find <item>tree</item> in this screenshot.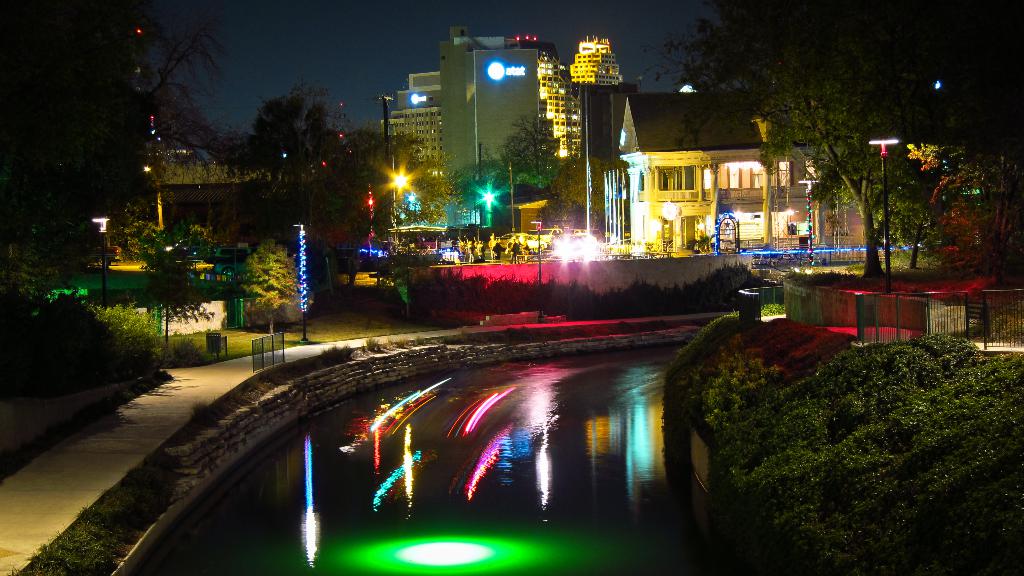
The bounding box for <item>tree</item> is (left=8, top=202, right=112, bottom=313).
